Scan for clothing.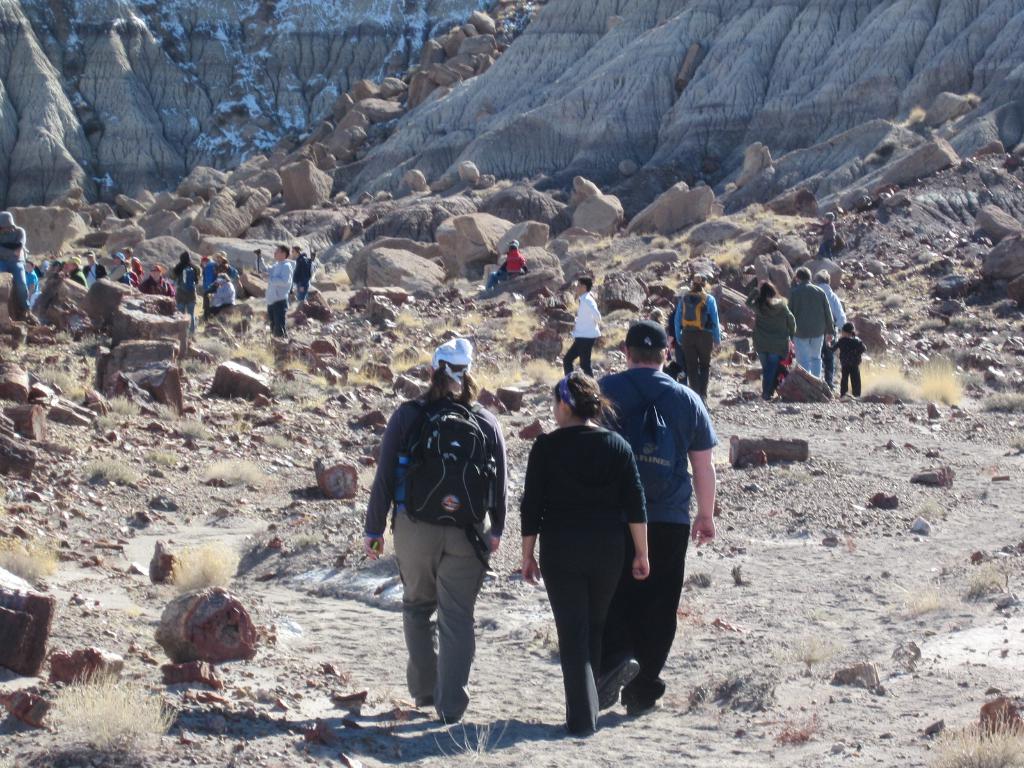
Scan result: locate(495, 245, 525, 285).
